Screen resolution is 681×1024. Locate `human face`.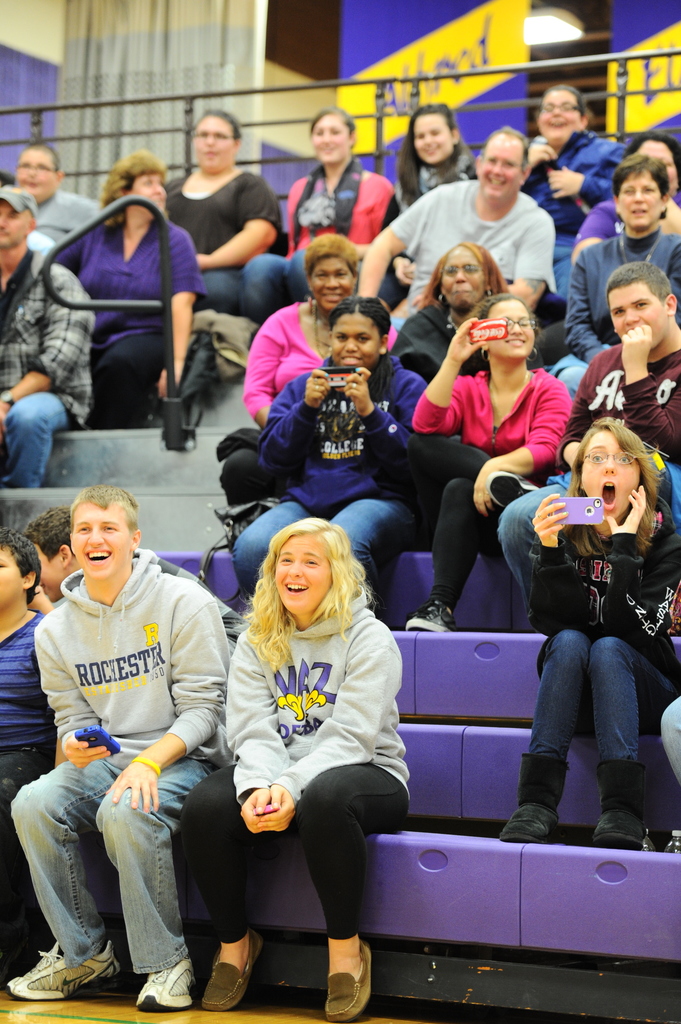
478:132:517:200.
